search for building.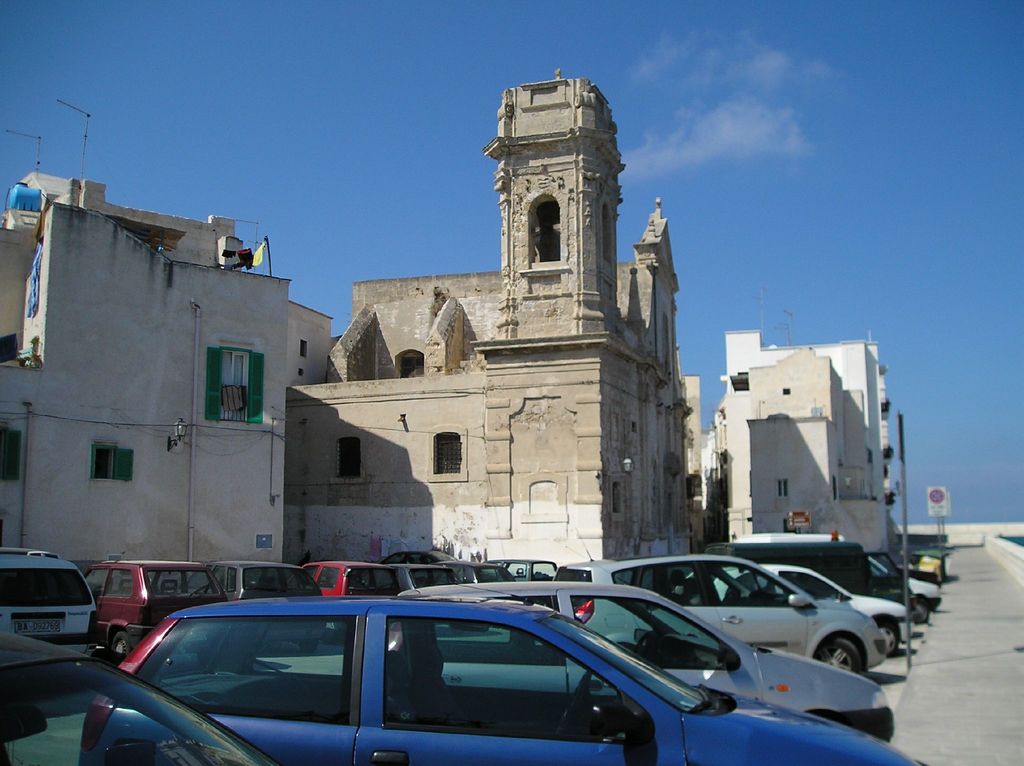
Found at bbox=(697, 330, 902, 560).
